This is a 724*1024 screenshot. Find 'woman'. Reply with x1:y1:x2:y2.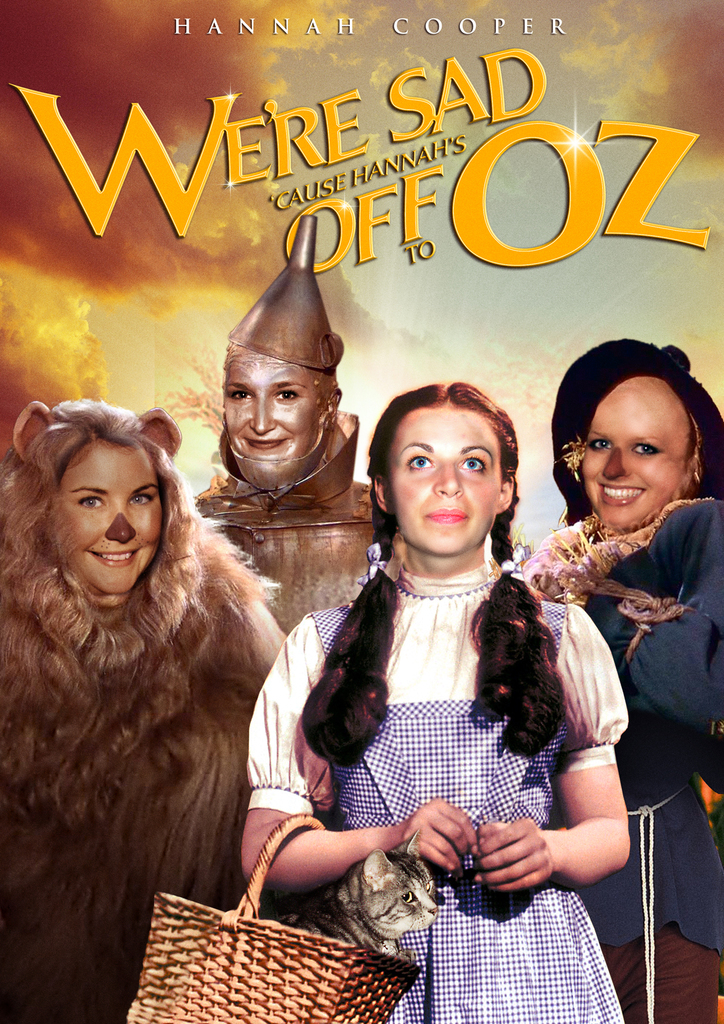
218:343:617:961.
